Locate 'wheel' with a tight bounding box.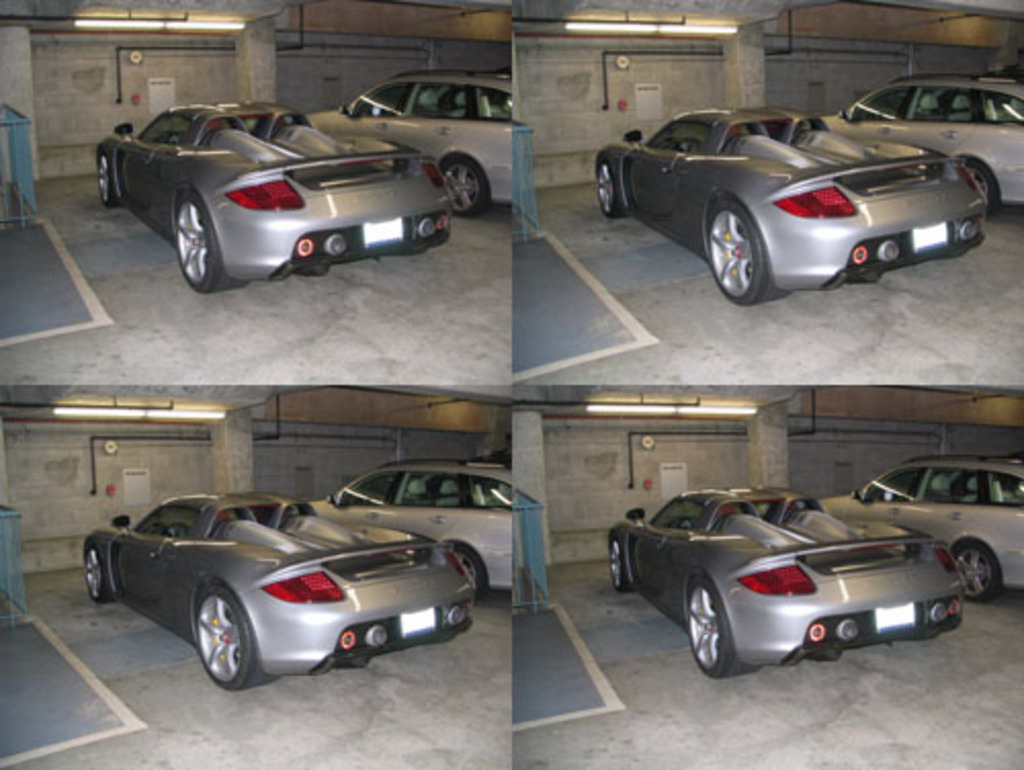
(950, 539, 1006, 600).
